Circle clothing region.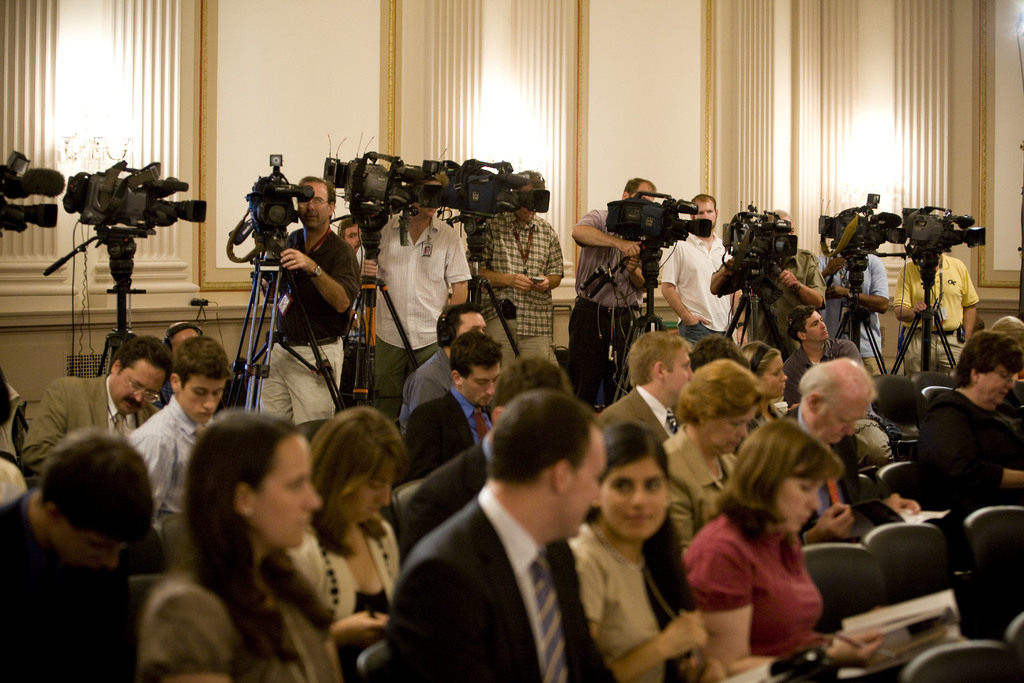
Region: box=[822, 244, 906, 373].
